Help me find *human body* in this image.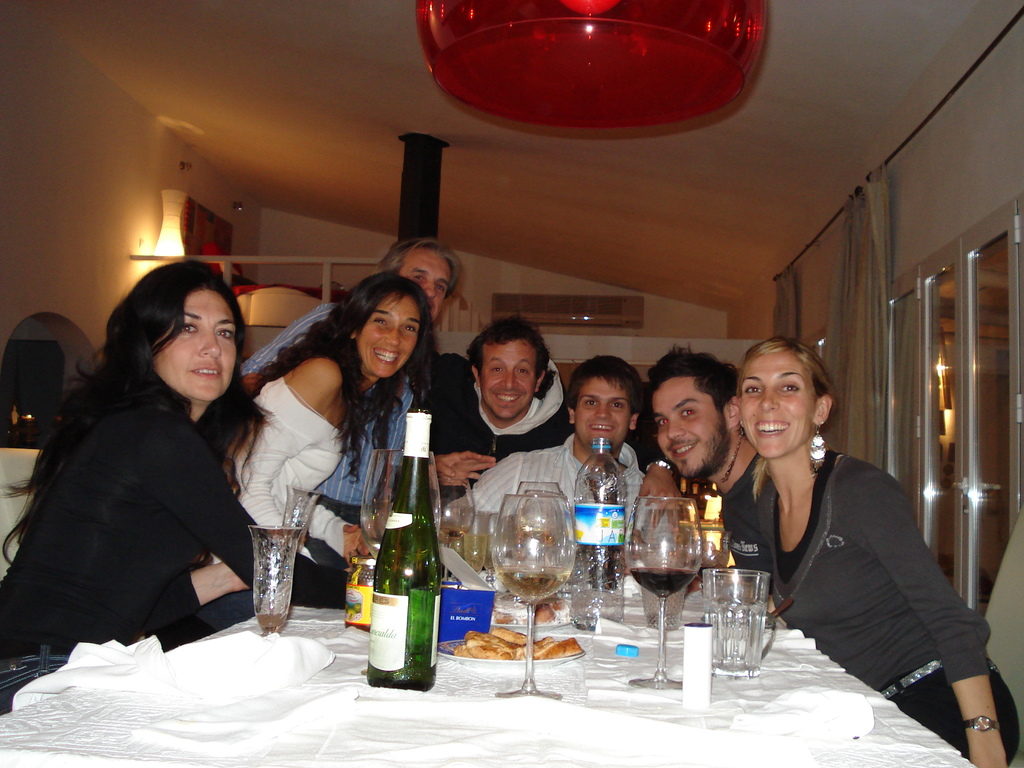
Found it: box=[219, 277, 431, 590].
